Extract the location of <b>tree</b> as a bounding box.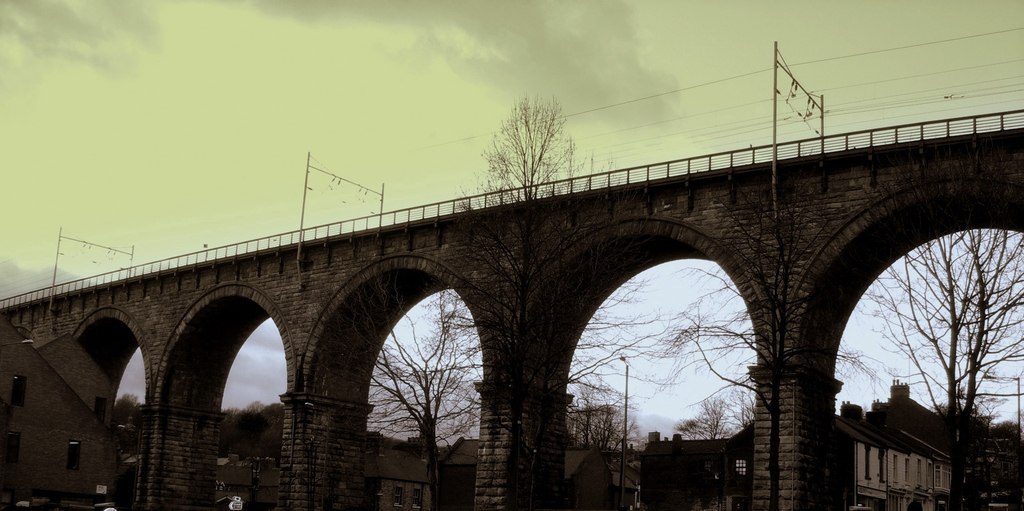
<box>937,397,993,480</box>.
